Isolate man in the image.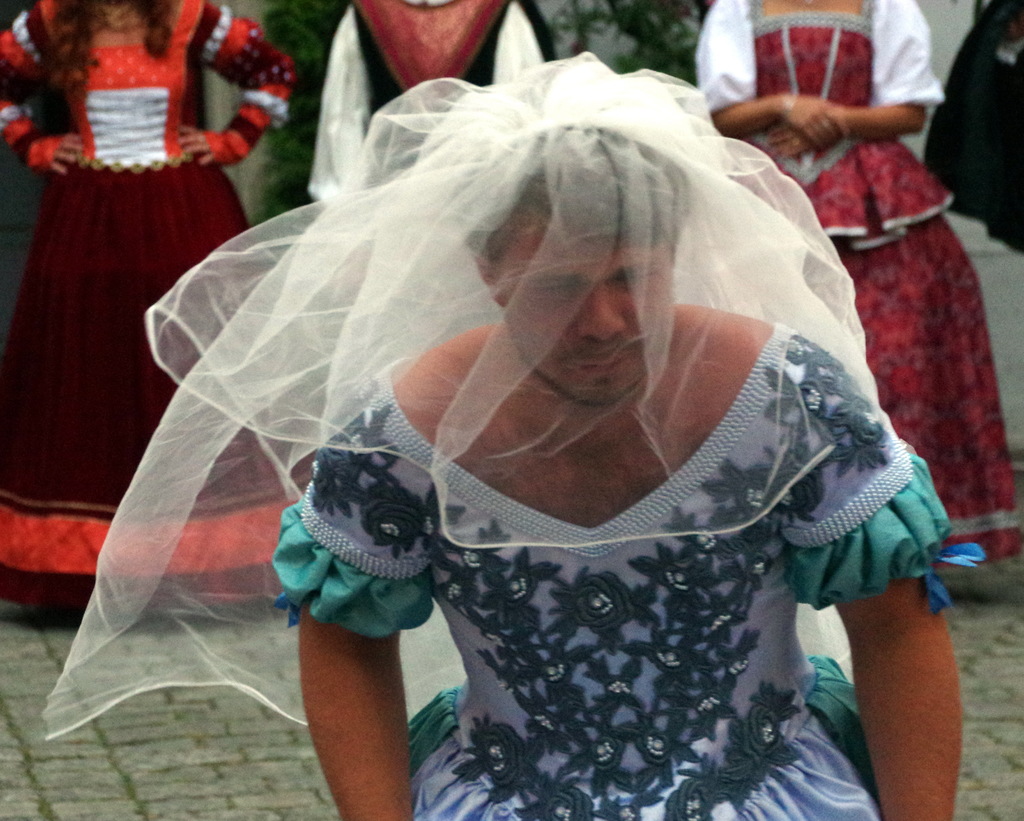
Isolated region: [117,31,975,797].
